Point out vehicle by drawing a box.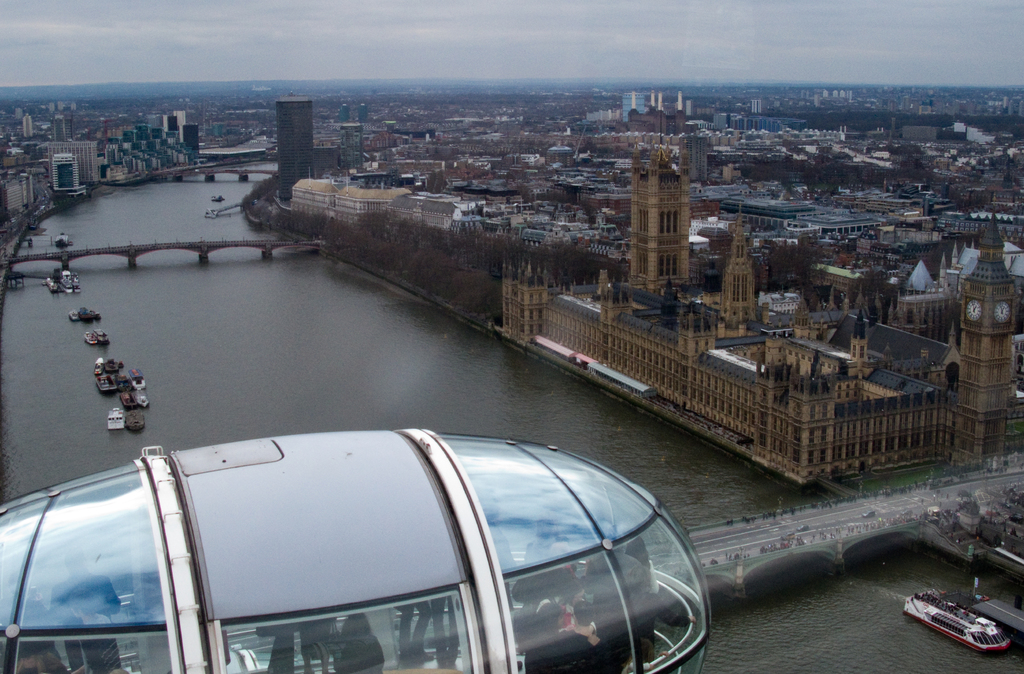
92,329,111,346.
